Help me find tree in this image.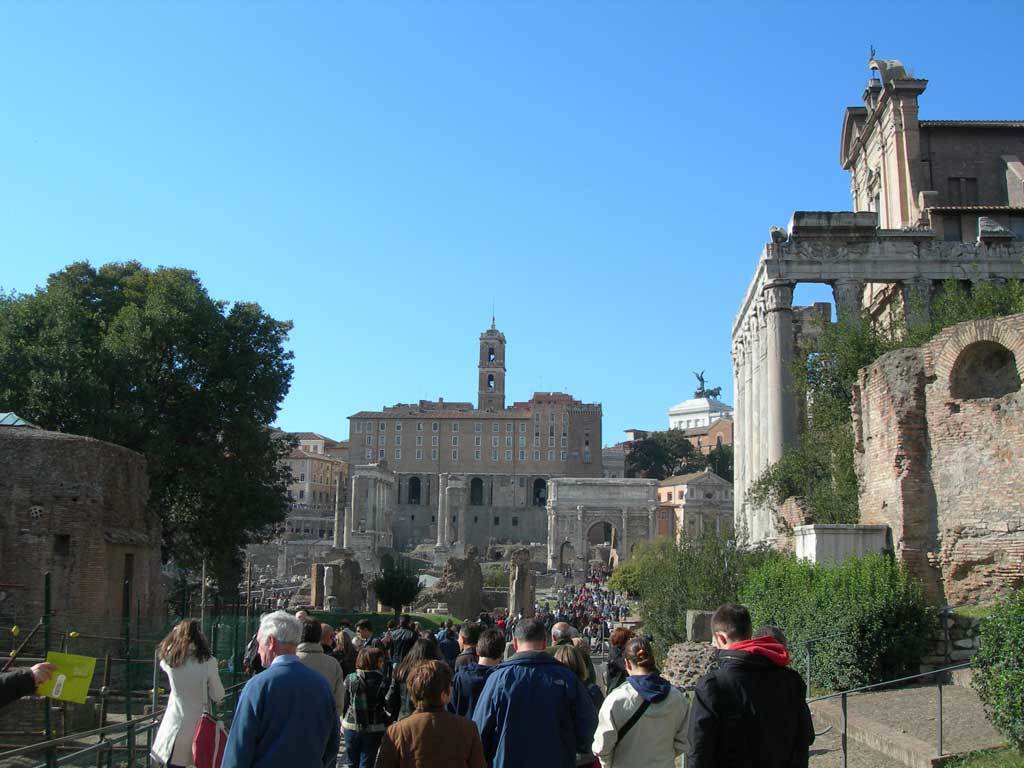
Found it: bbox(623, 427, 704, 482).
